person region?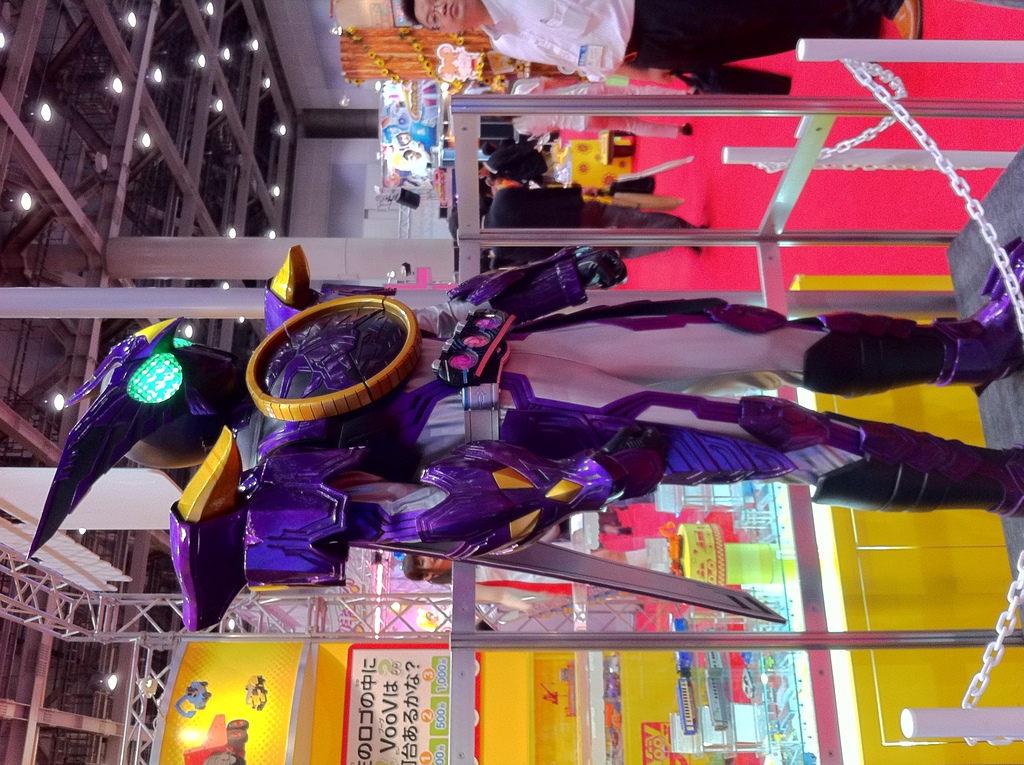
{"left": 401, "top": 0, "right": 909, "bottom": 80}
